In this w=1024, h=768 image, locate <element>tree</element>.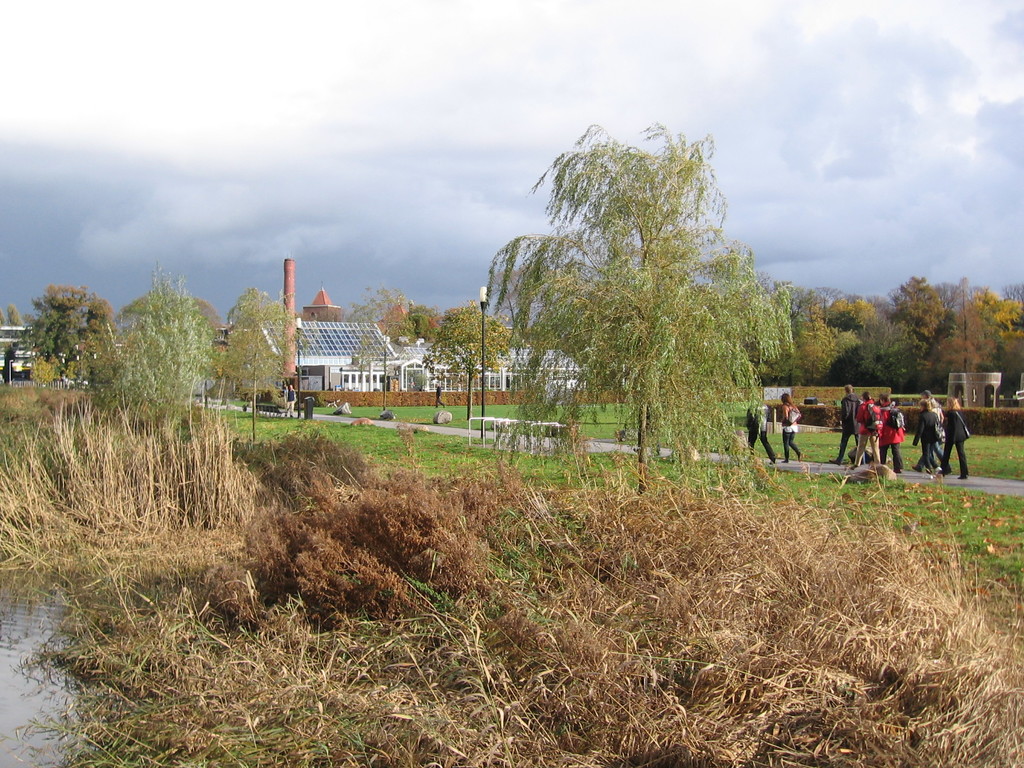
Bounding box: Rect(923, 283, 996, 394).
